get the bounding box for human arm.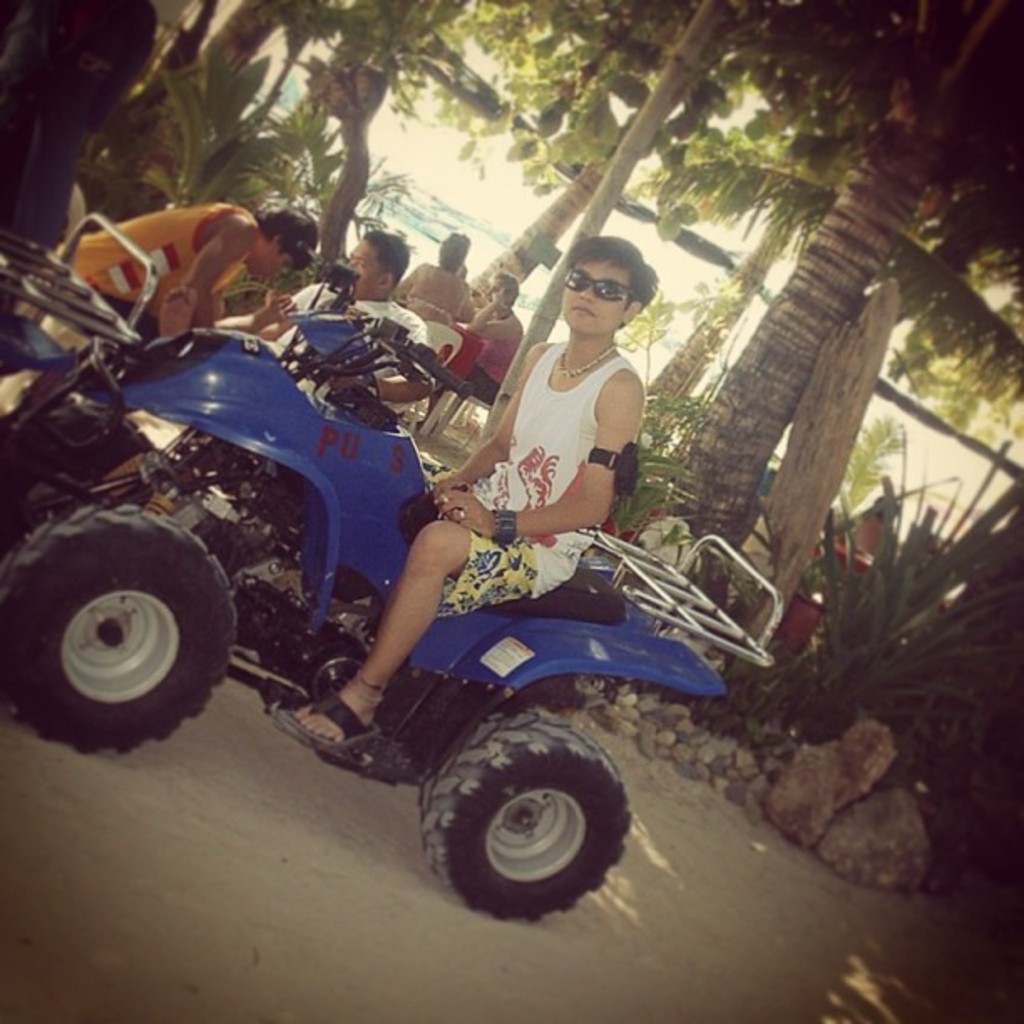
bbox=[428, 353, 535, 504].
